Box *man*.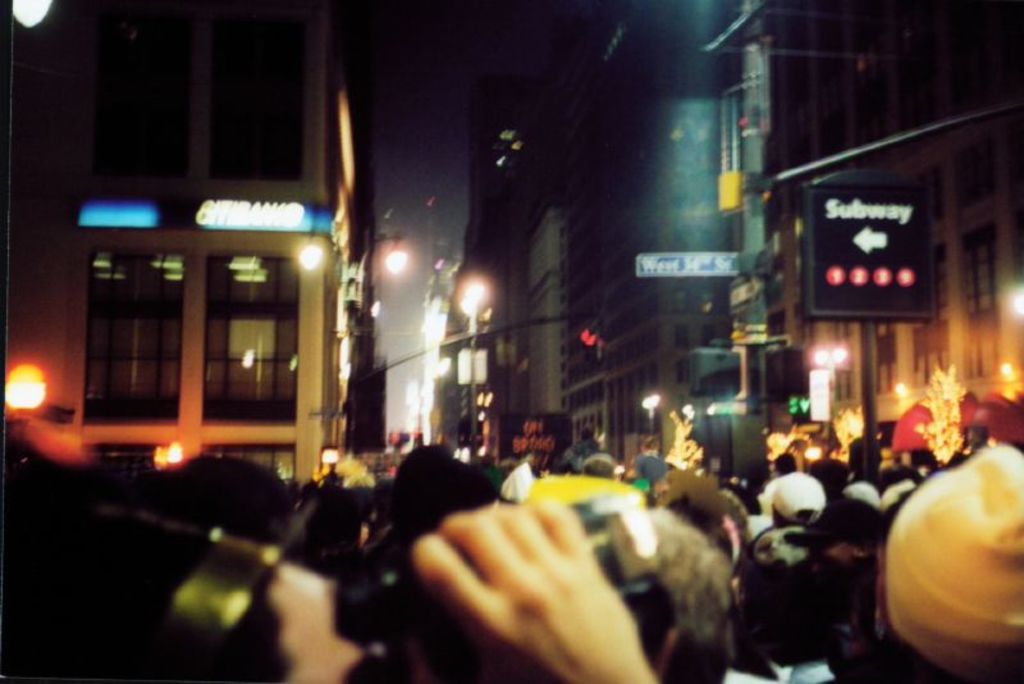
810, 457, 852, 497.
